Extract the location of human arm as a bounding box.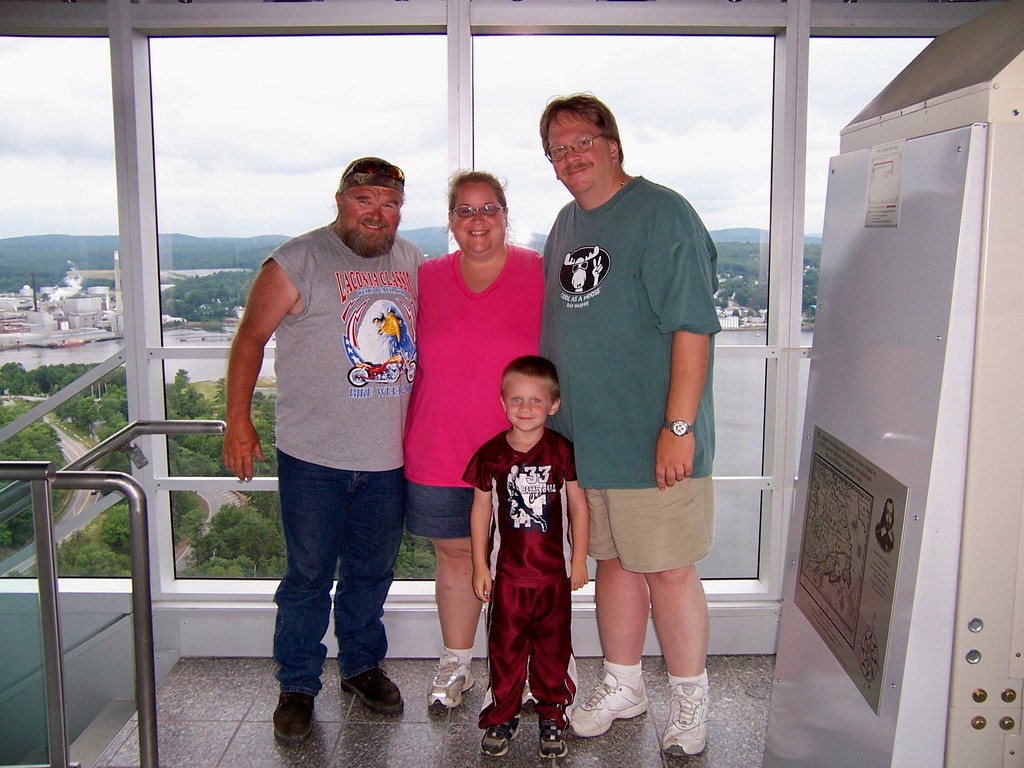
box(467, 447, 499, 607).
